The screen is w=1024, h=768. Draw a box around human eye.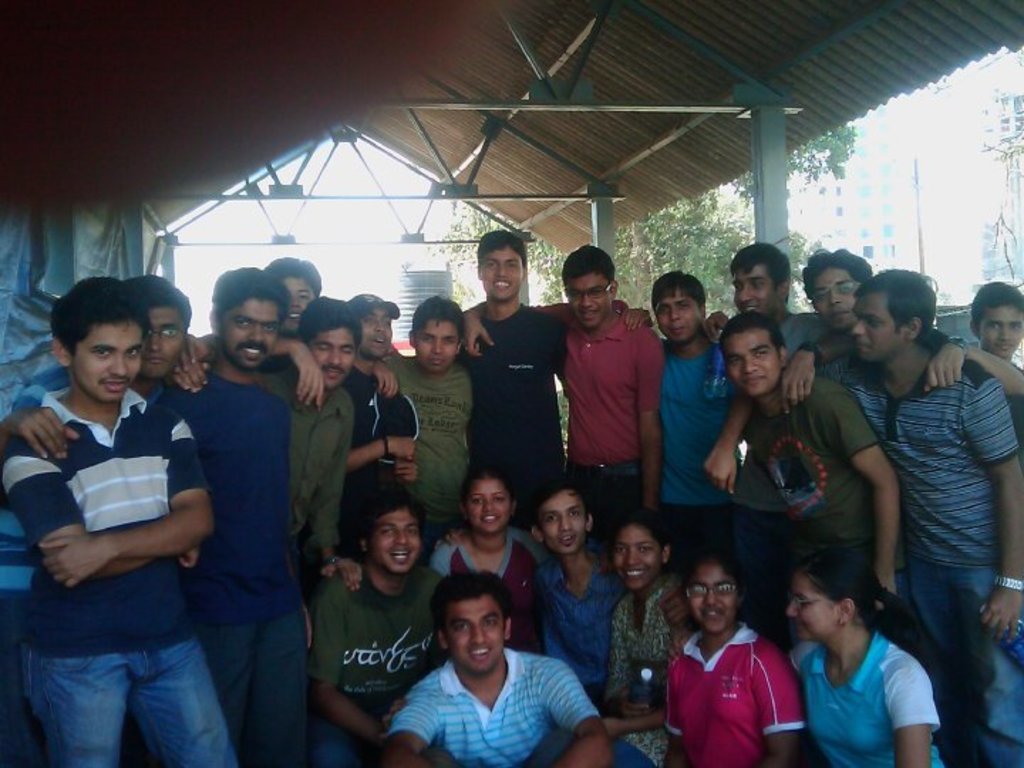
box(383, 523, 397, 539).
